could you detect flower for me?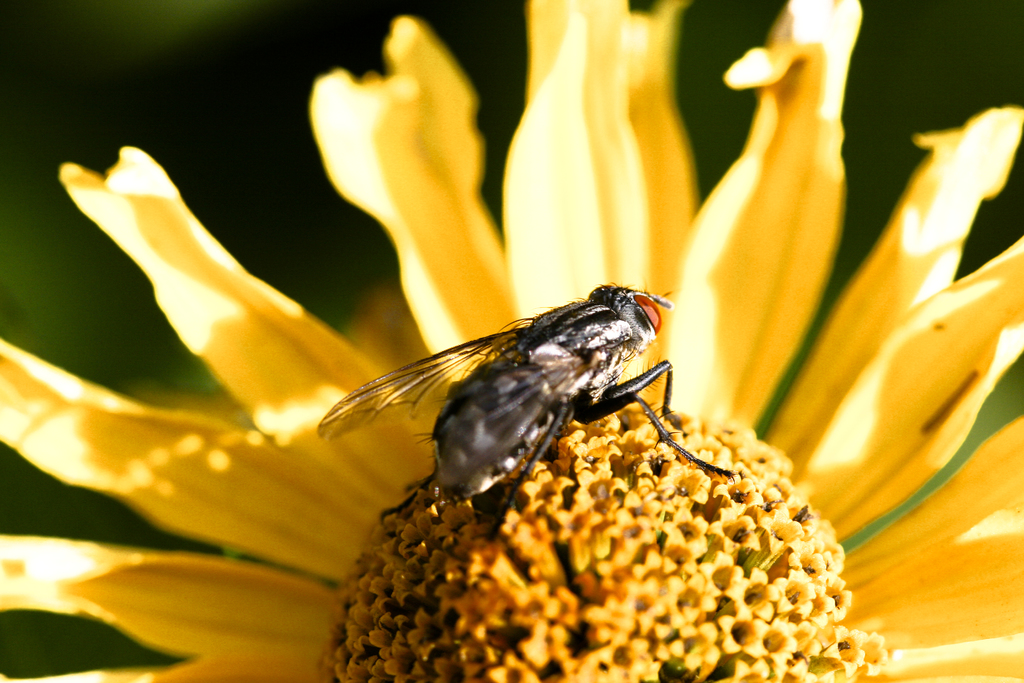
Detection result: (84, 60, 944, 677).
